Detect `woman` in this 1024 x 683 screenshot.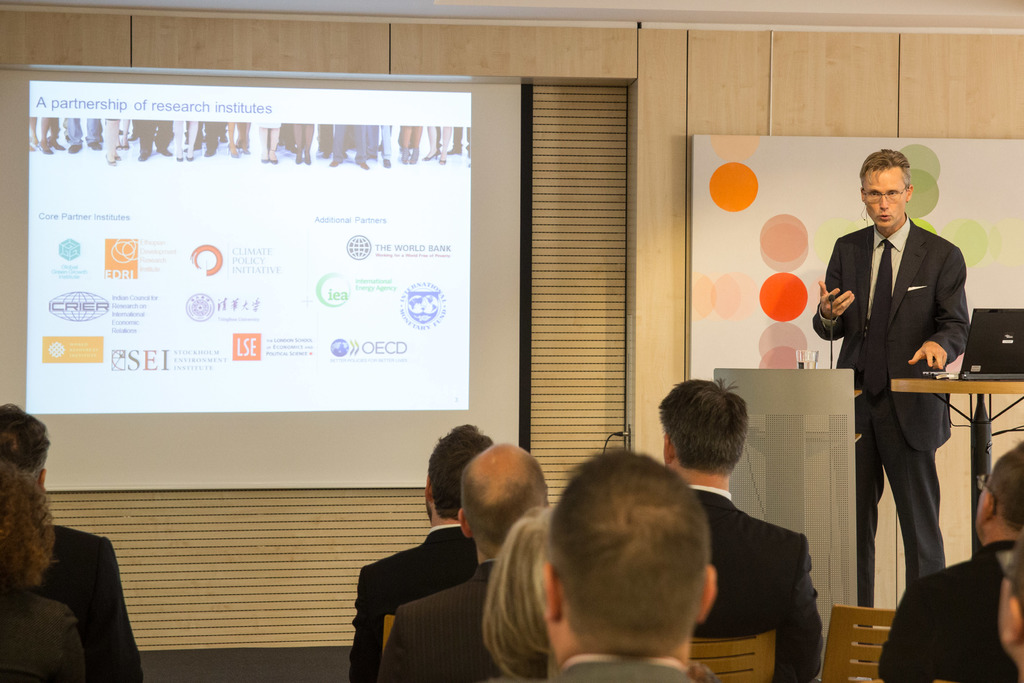
Detection: crop(483, 502, 723, 682).
